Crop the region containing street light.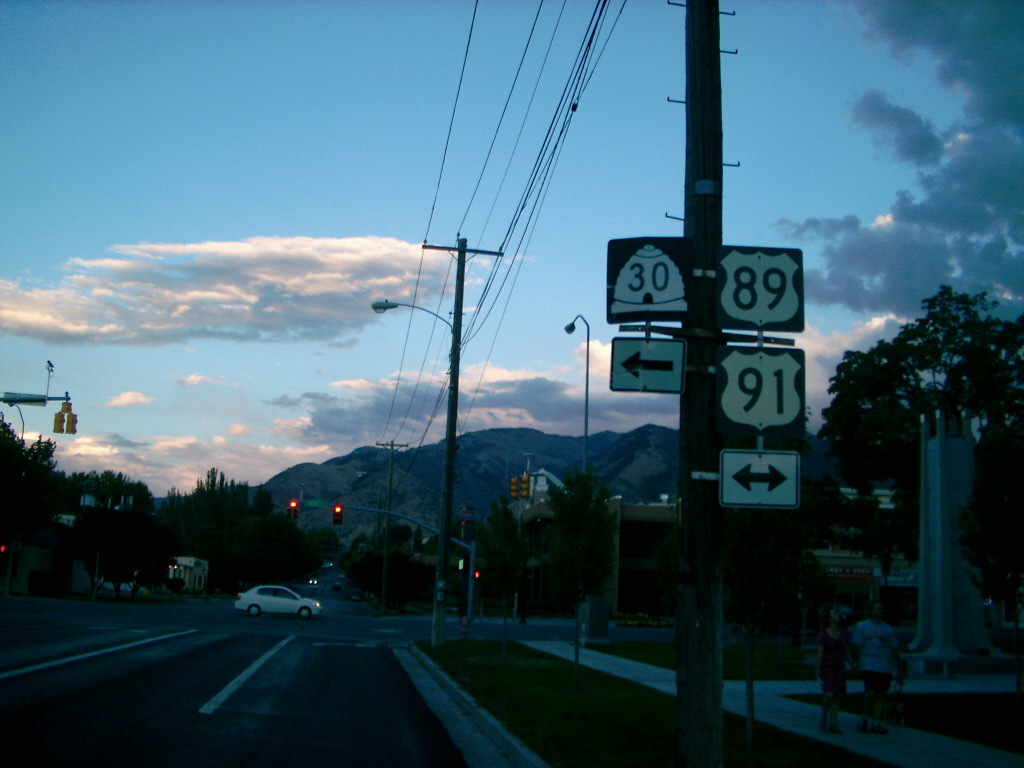
Crop region: detection(563, 308, 594, 474).
